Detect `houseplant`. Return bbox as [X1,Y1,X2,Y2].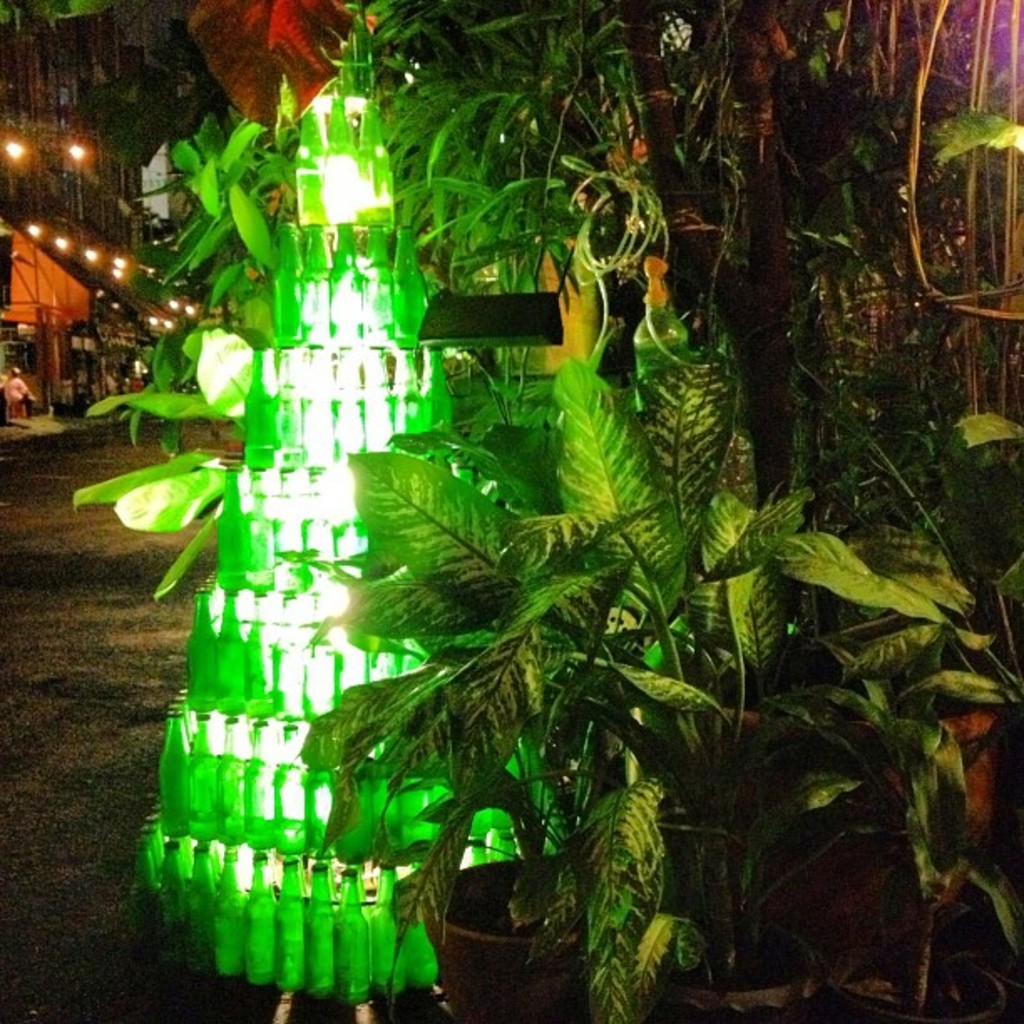
[502,340,882,1022].
